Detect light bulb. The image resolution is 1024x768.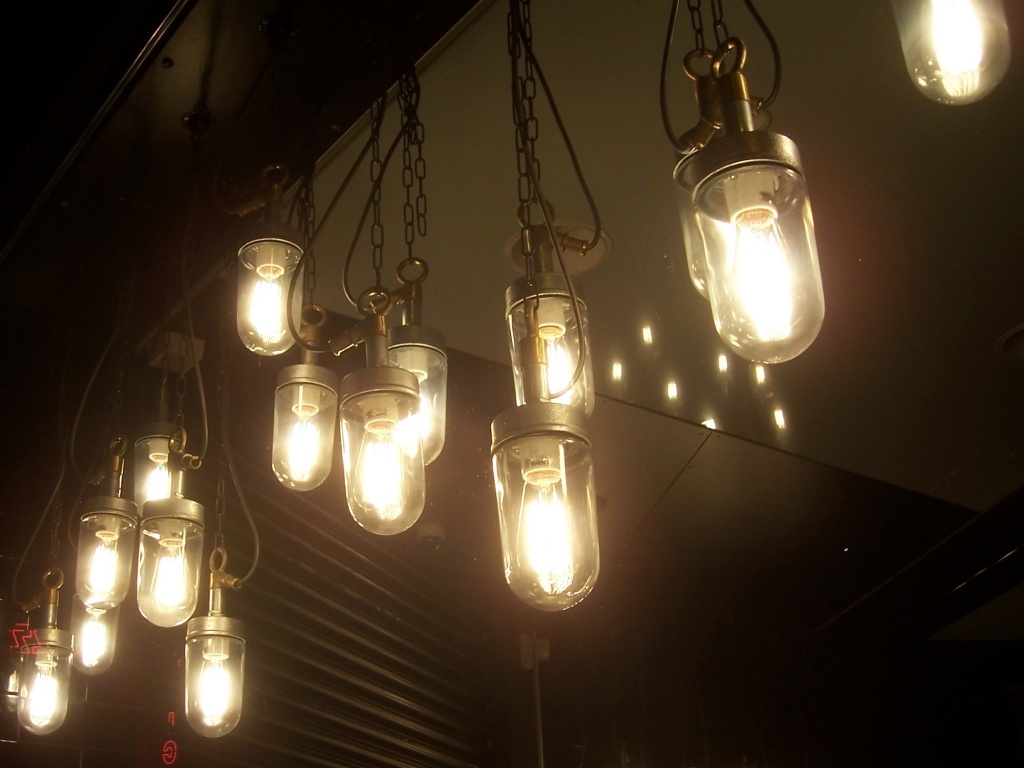
20 562 70 735.
